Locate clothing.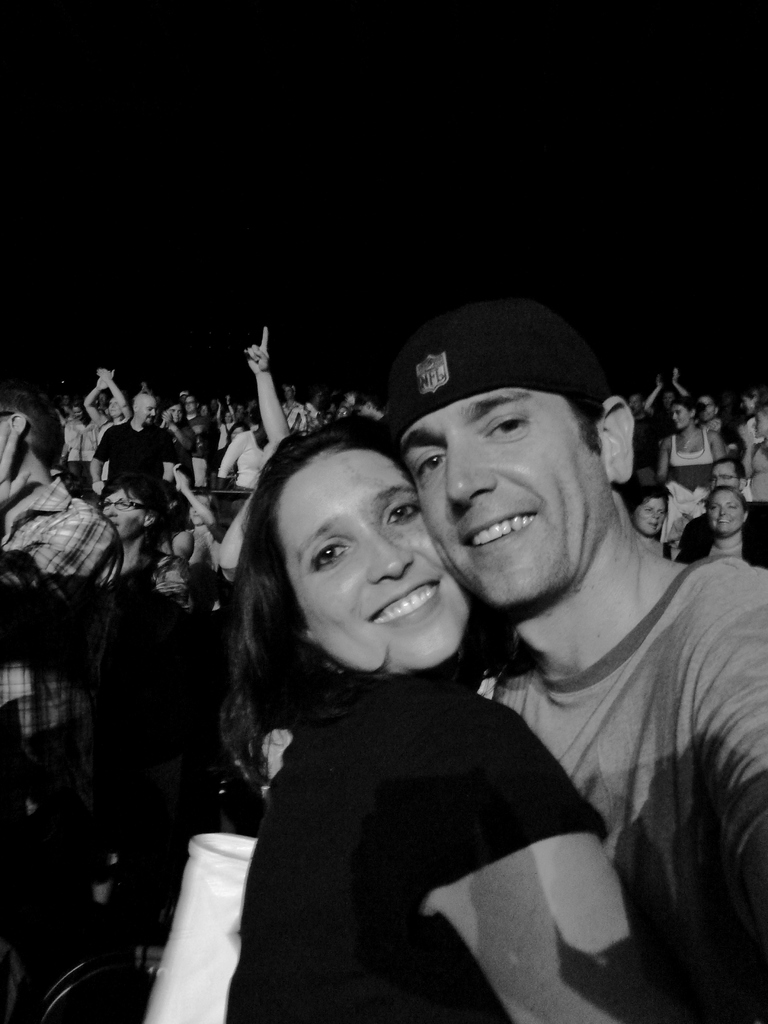
Bounding box: x1=677, y1=508, x2=767, y2=547.
